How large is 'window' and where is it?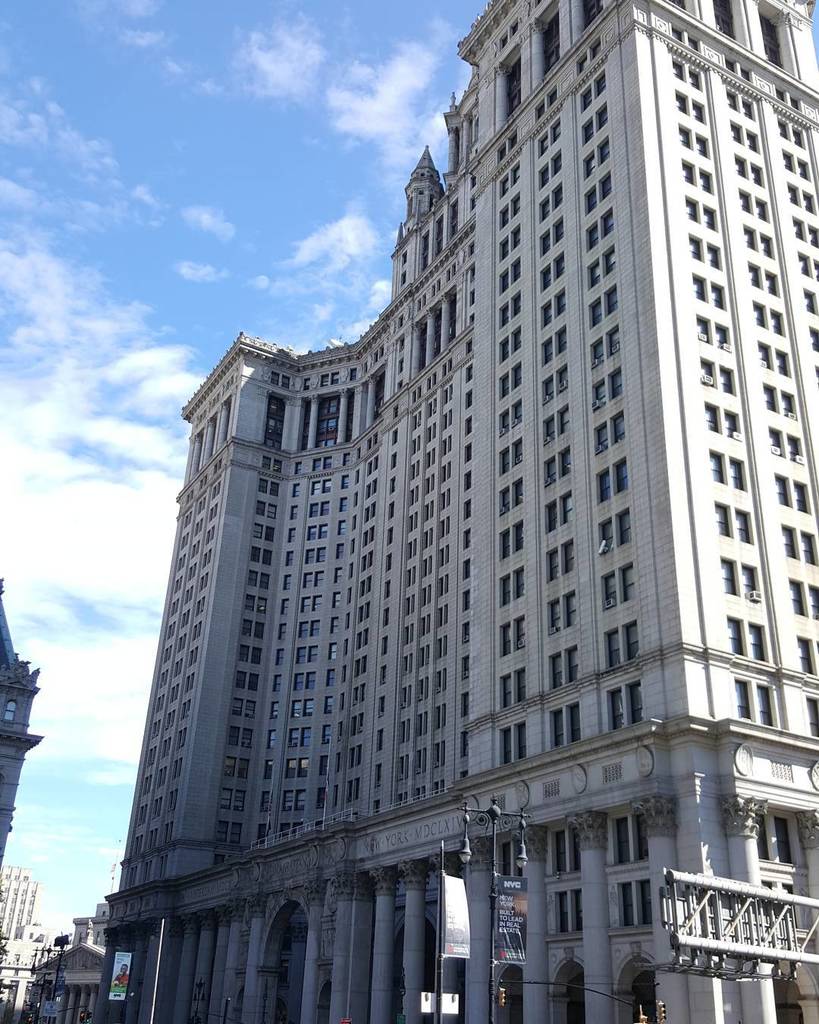
Bounding box: [739,228,776,250].
